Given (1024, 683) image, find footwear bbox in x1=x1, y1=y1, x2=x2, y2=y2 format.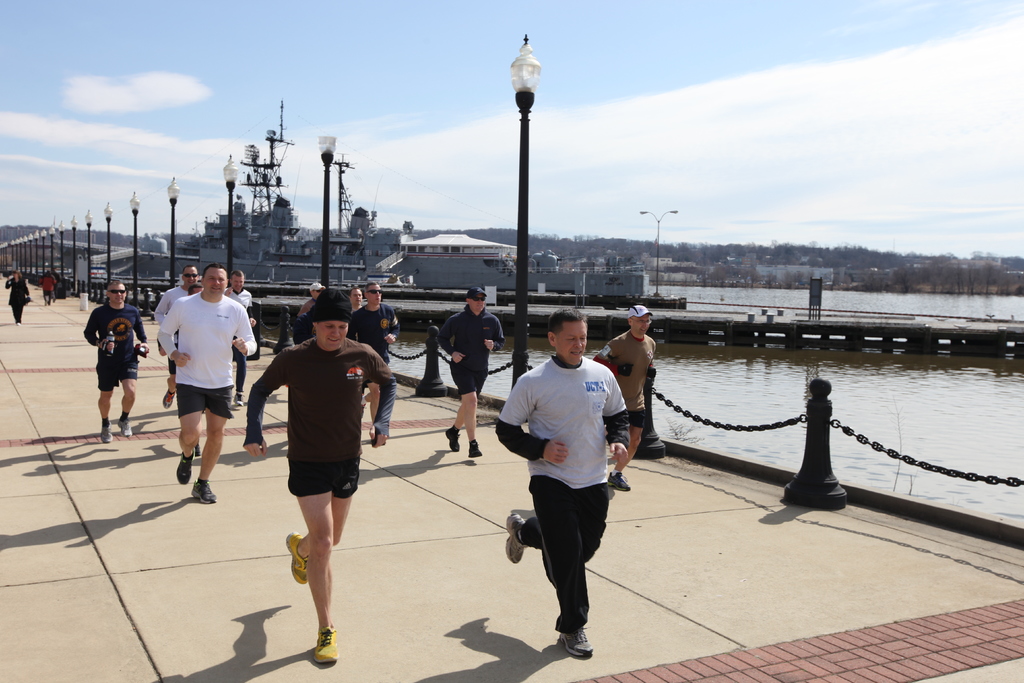
x1=161, y1=386, x2=175, y2=411.
